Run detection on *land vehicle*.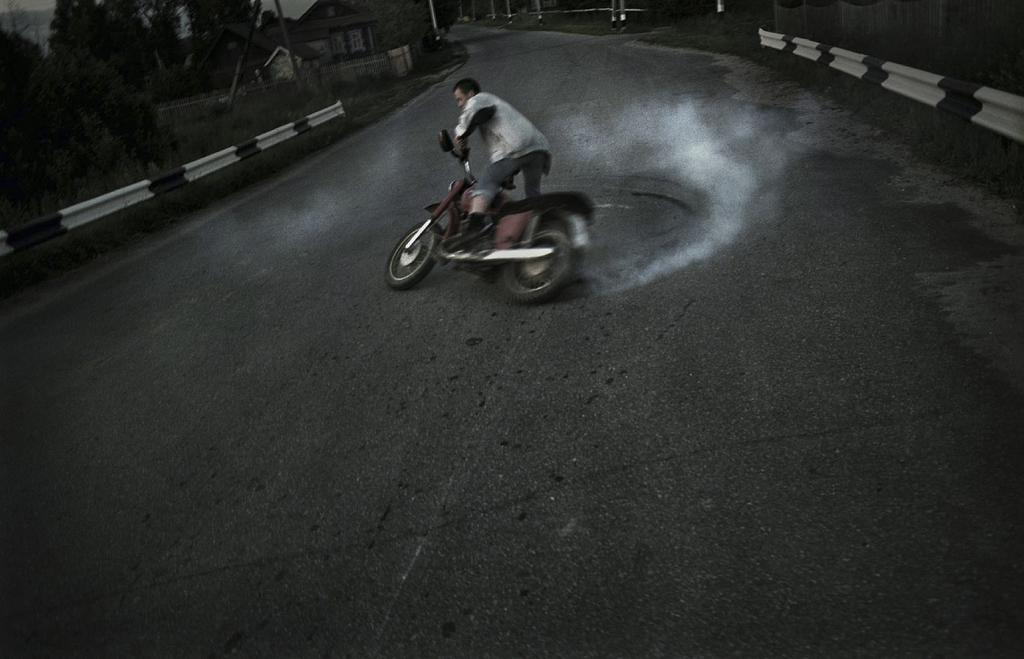
Result: <bbox>389, 120, 592, 301</bbox>.
